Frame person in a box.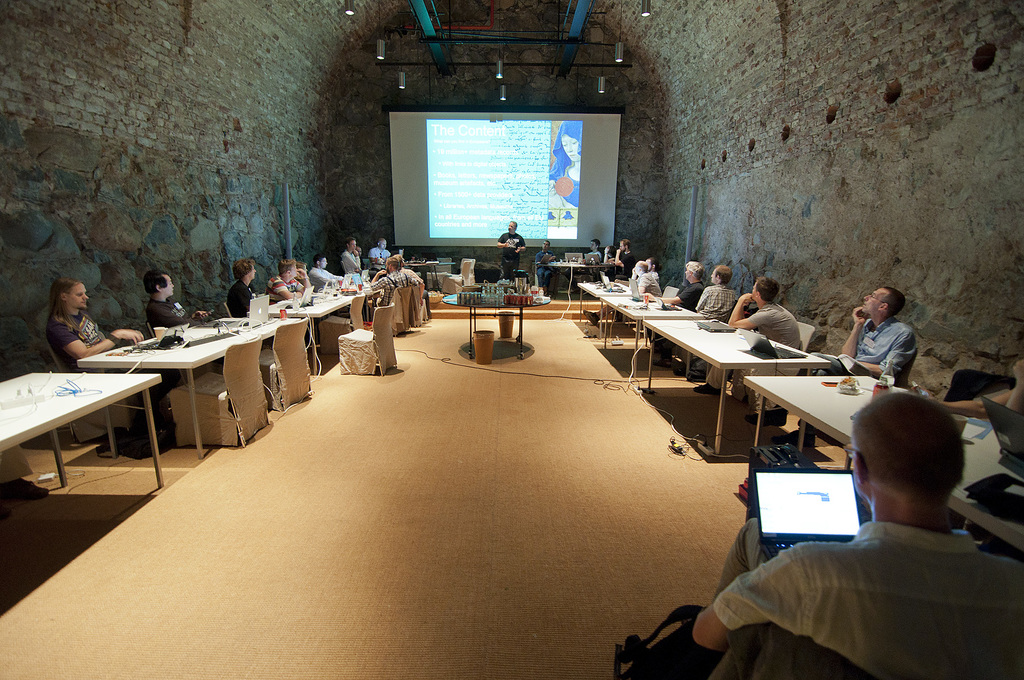
pyautogui.locateOnScreen(690, 388, 1023, 679).
